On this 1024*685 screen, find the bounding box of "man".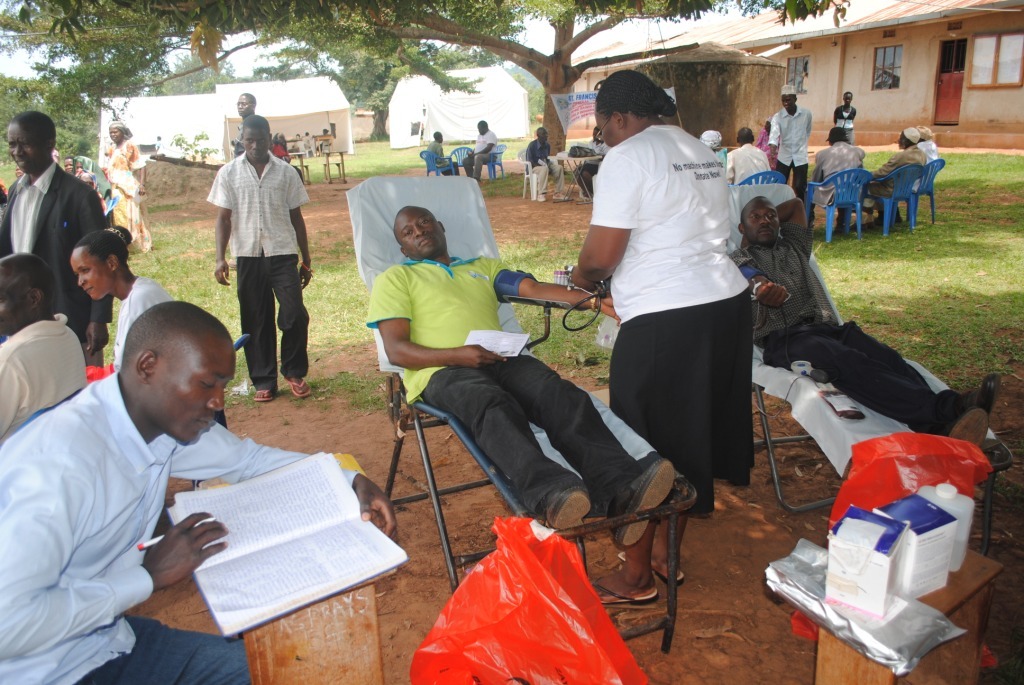
Bounding box: 364, 204, 674, 547.
